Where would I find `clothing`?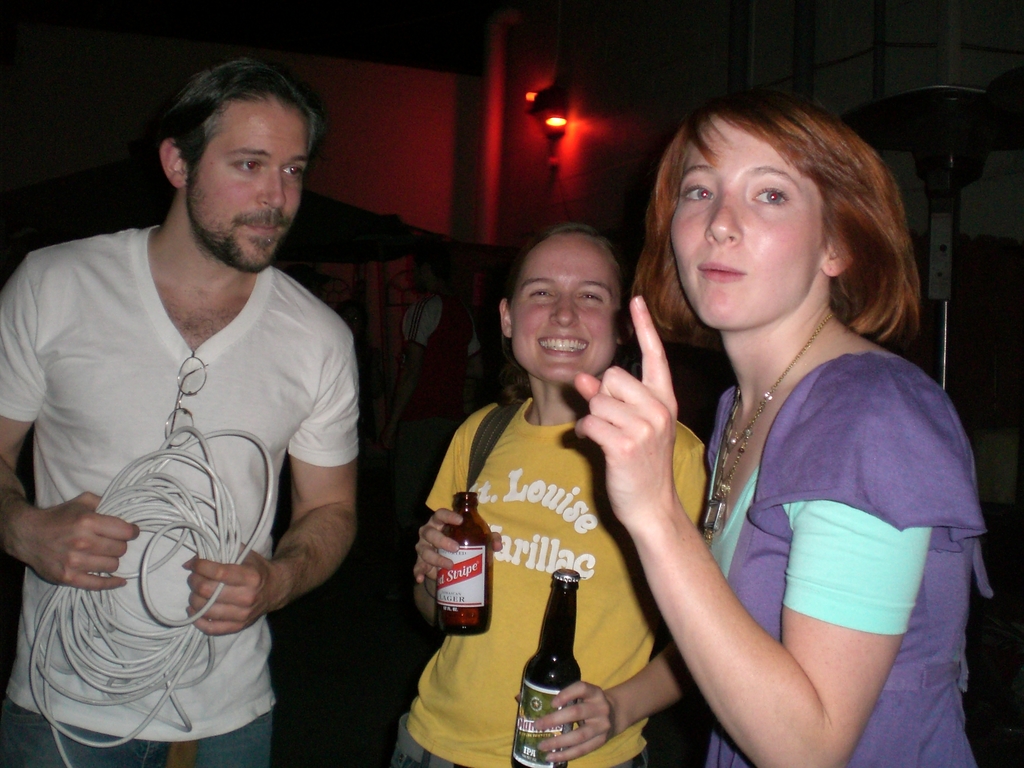
At BBox(0, 227, 358, 767).
